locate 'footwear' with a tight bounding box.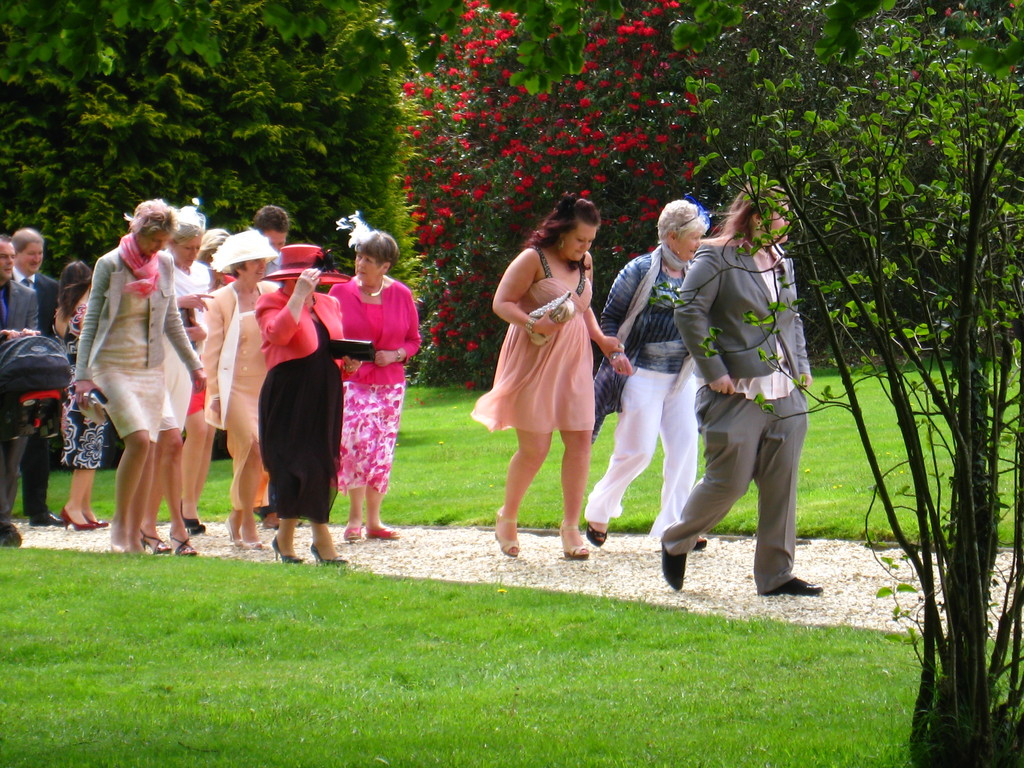
(341, 519, 365, 547).
